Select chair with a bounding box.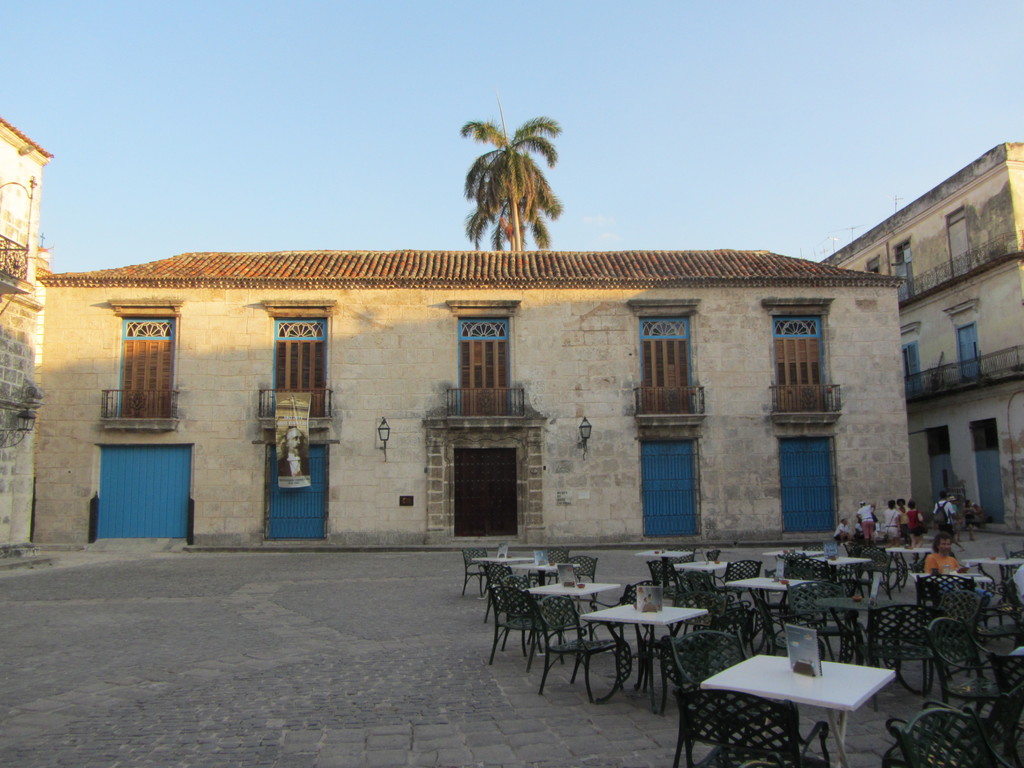
region(522, 547, 571, 580).
